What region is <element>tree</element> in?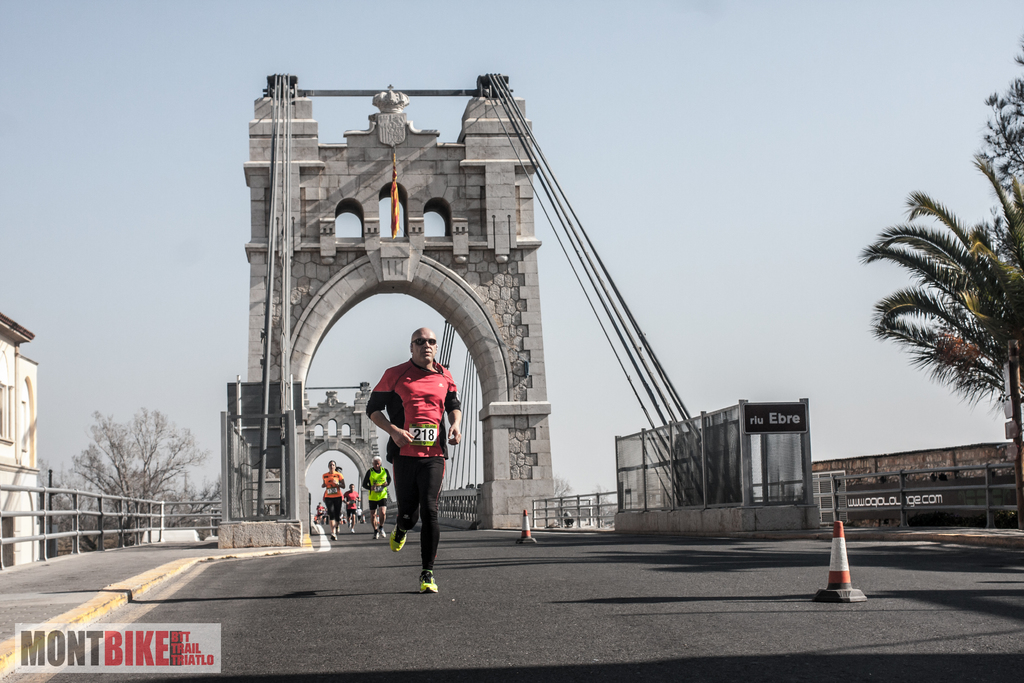
(68, 402, 224, 546).
